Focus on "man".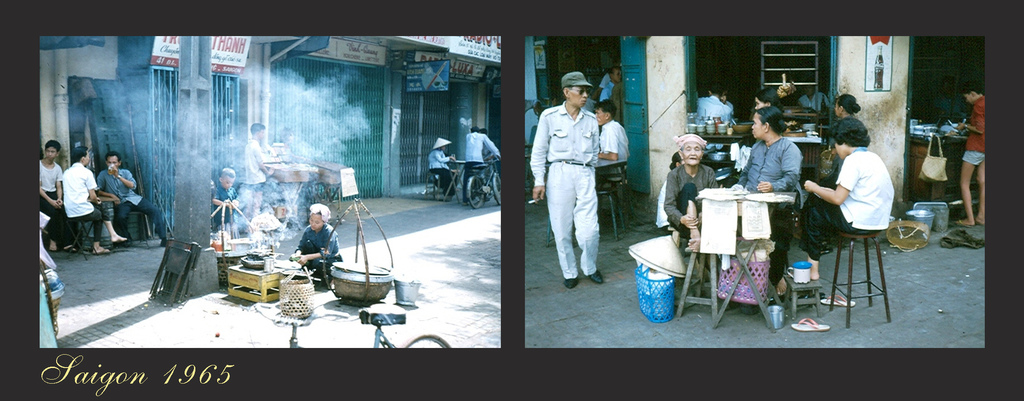
Focused at x1=591, y1=98, x2=632, y2=172.
